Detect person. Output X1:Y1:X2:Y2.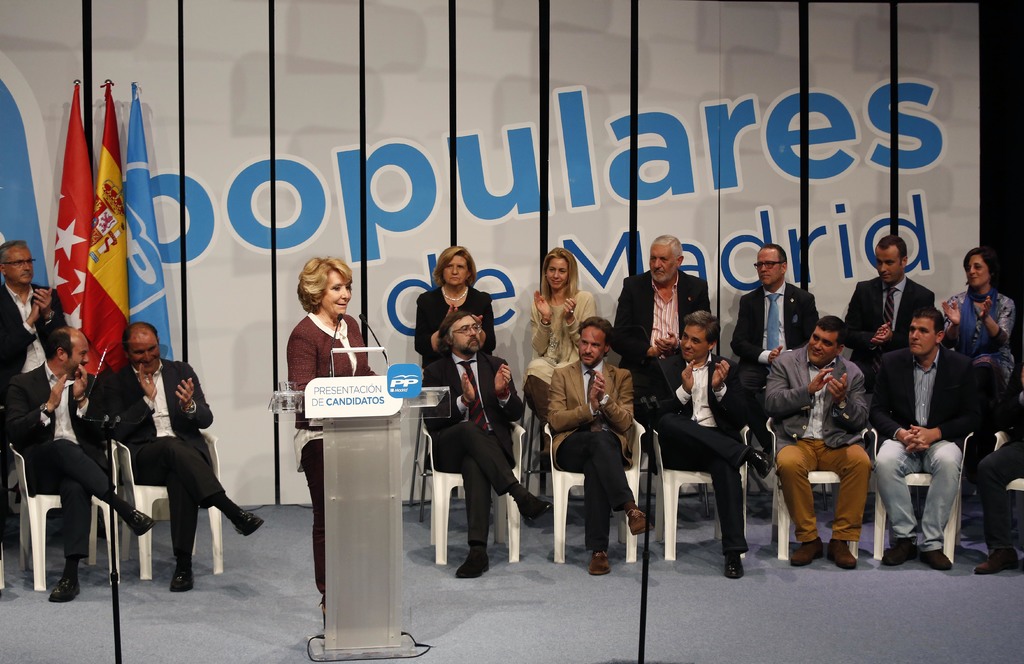
415:244:500:525.
